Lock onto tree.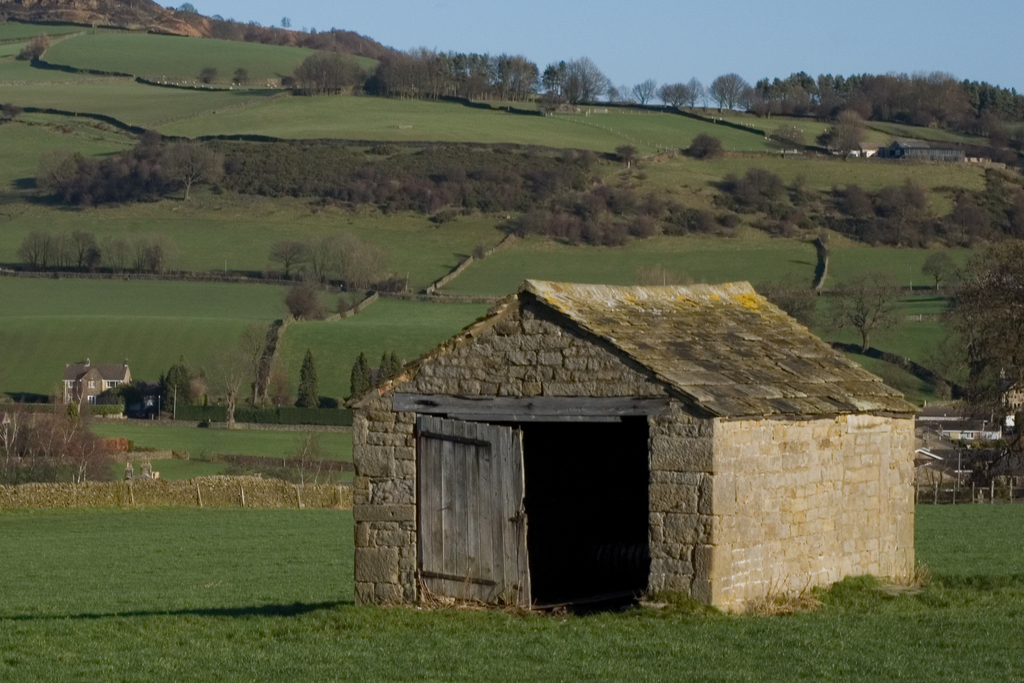
Locked: (155,354,199,409).
